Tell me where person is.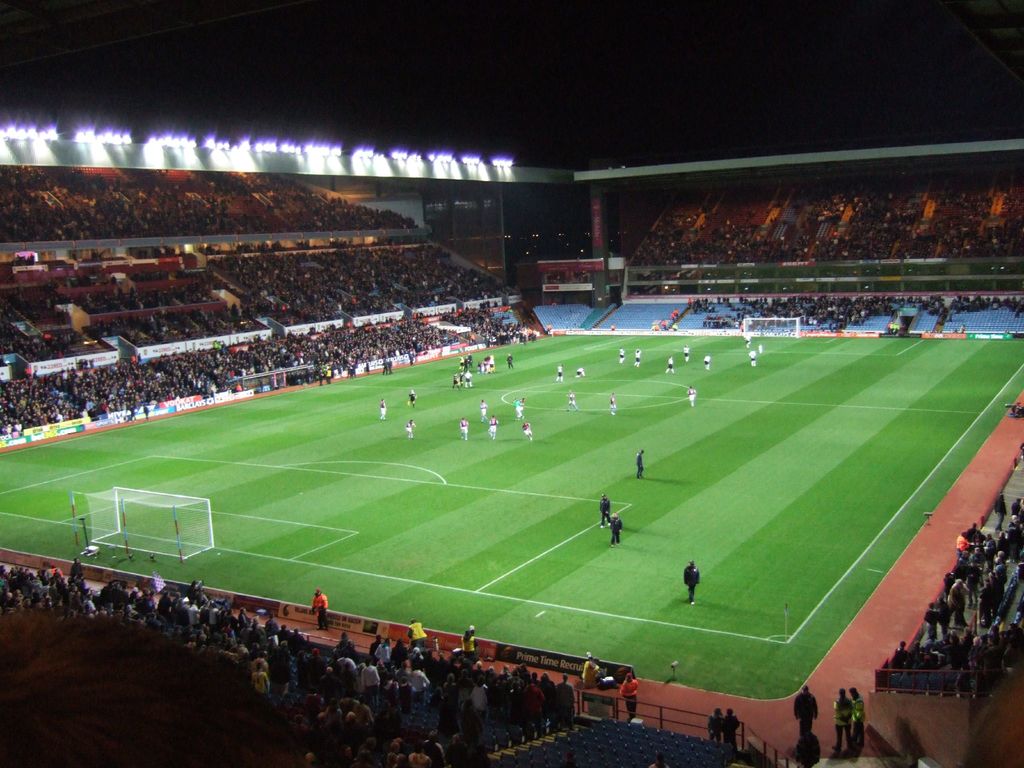
person is at <bbox>687, 385, 698, 406</bbox>.
